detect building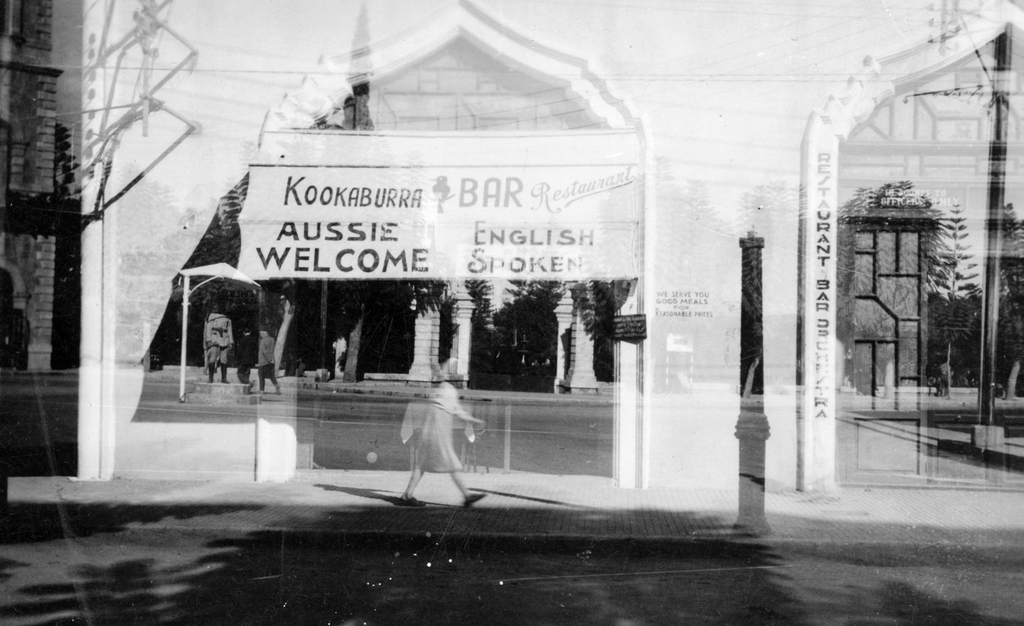
box=[0, 0, 1023, 501]
